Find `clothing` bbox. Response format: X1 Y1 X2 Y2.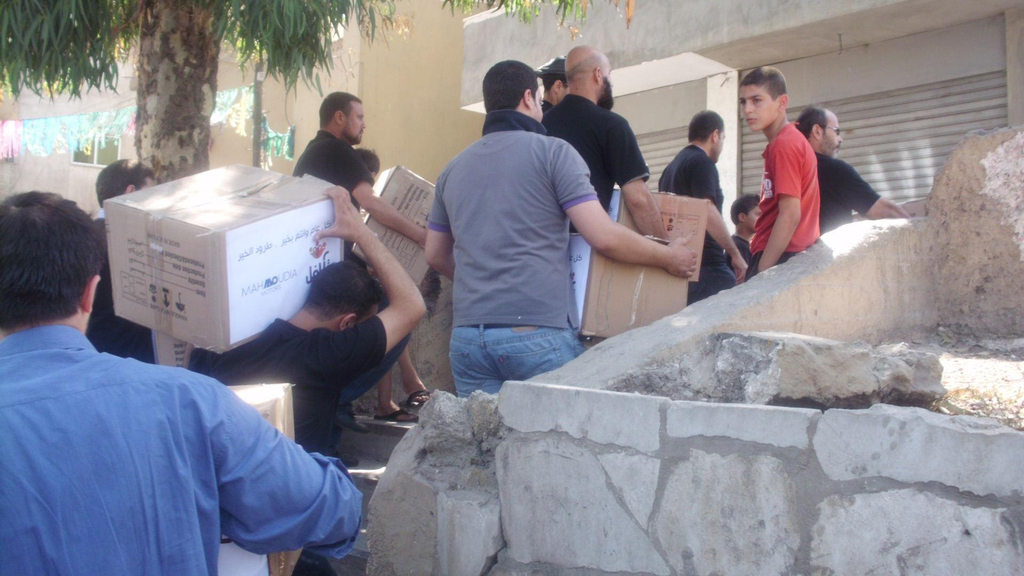
748 109 822 279.
